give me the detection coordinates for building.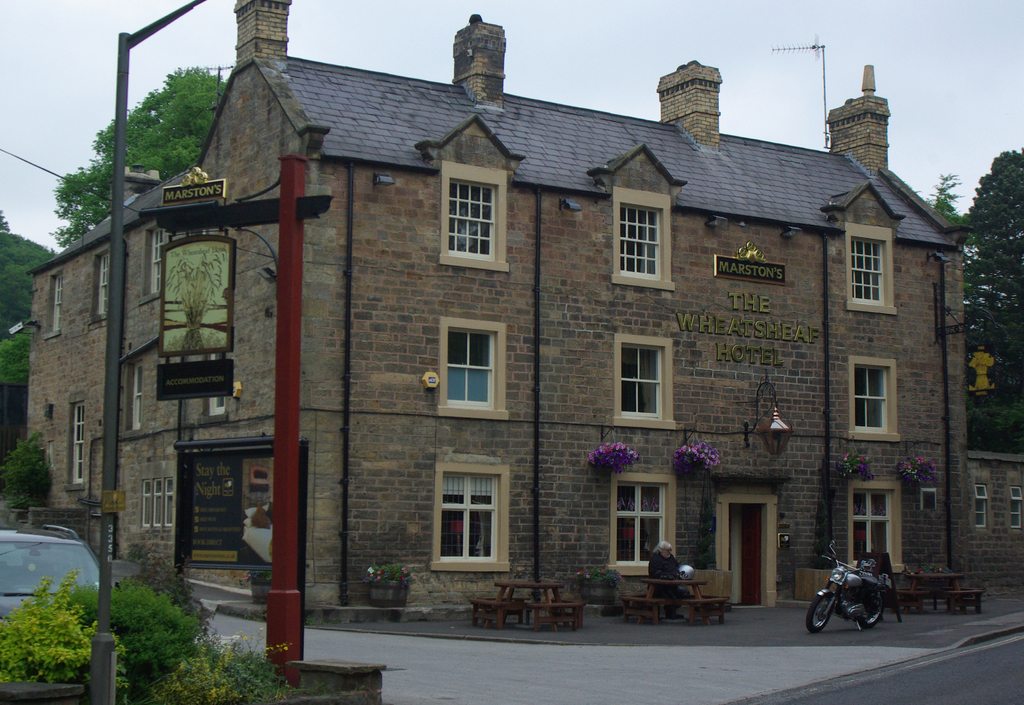
region(17, 0, 973, 622).
